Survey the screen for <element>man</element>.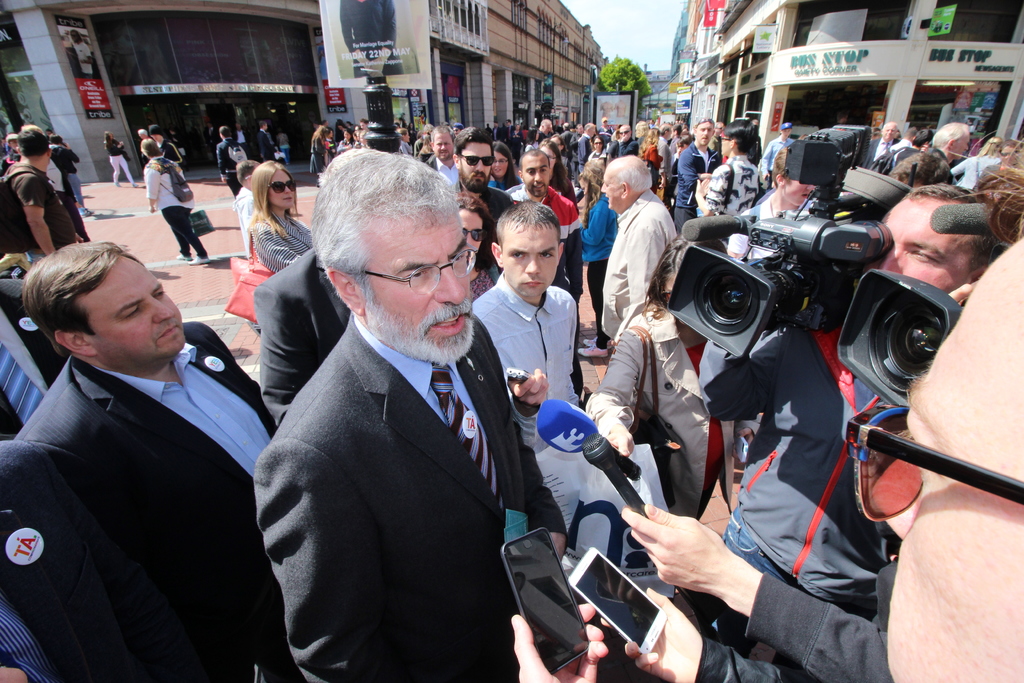
Survey found: 423,122,458,192.
